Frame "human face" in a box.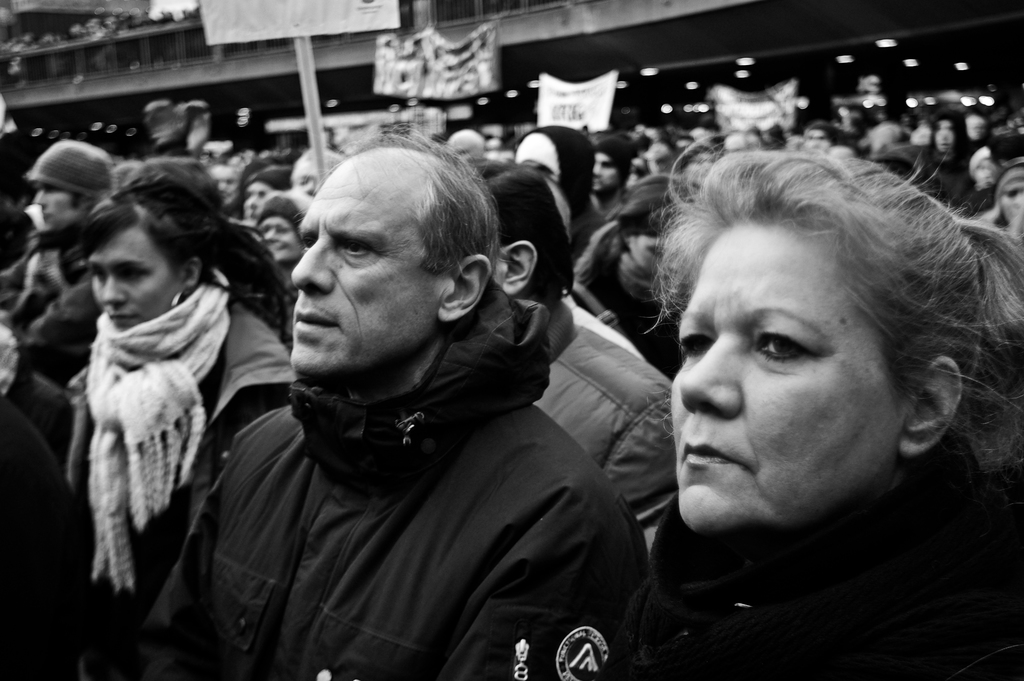
(803, 127, 831, 148).
